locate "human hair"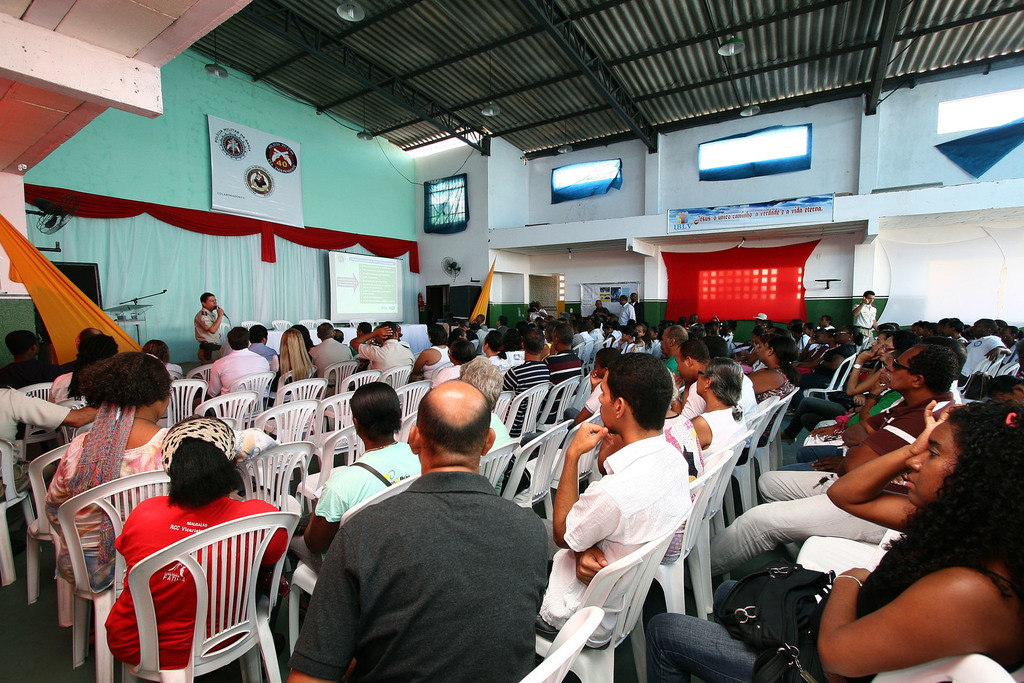
locate(80, 325, 101, 341)
